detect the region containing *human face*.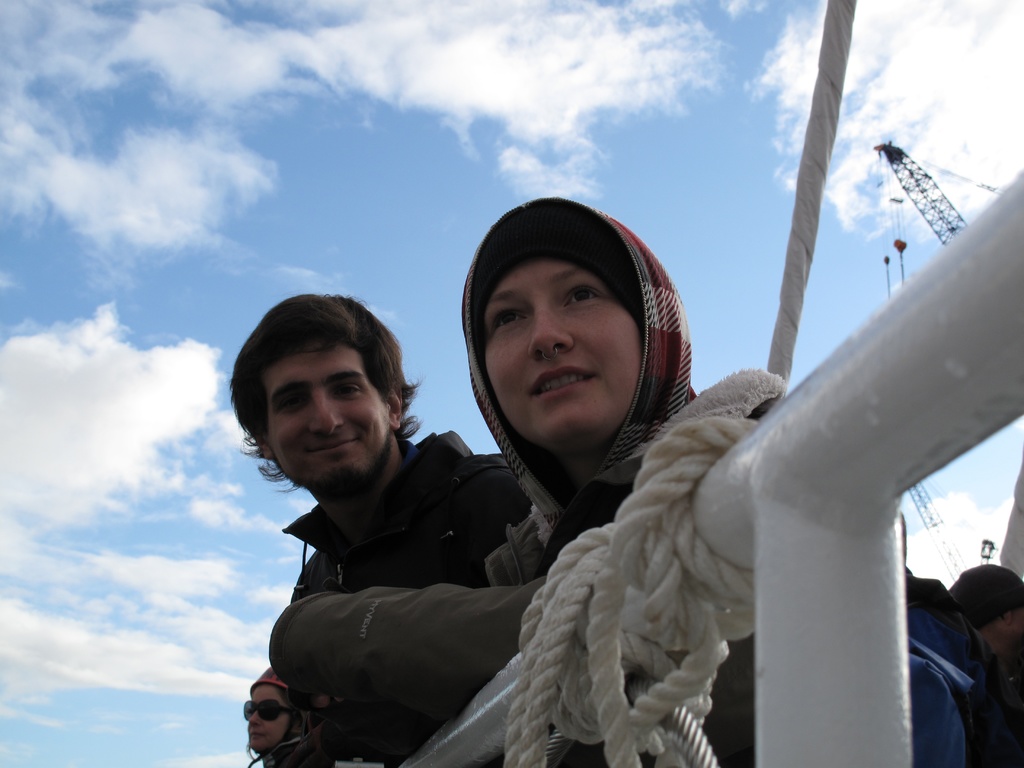
267:339:388:488.
